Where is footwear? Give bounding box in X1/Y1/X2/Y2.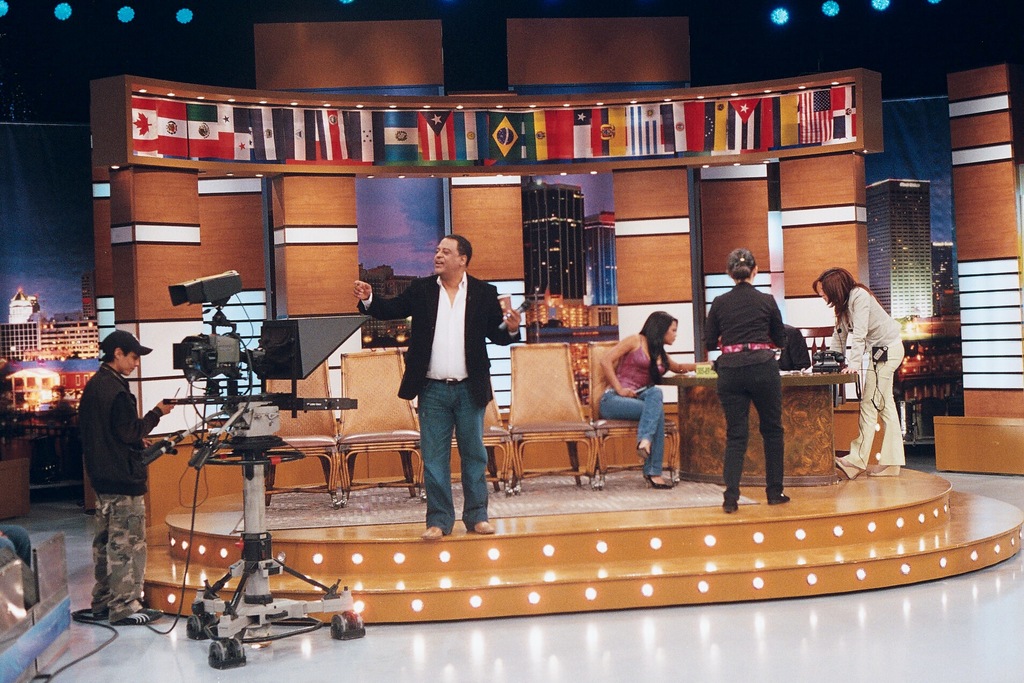
473/522/497/534.
